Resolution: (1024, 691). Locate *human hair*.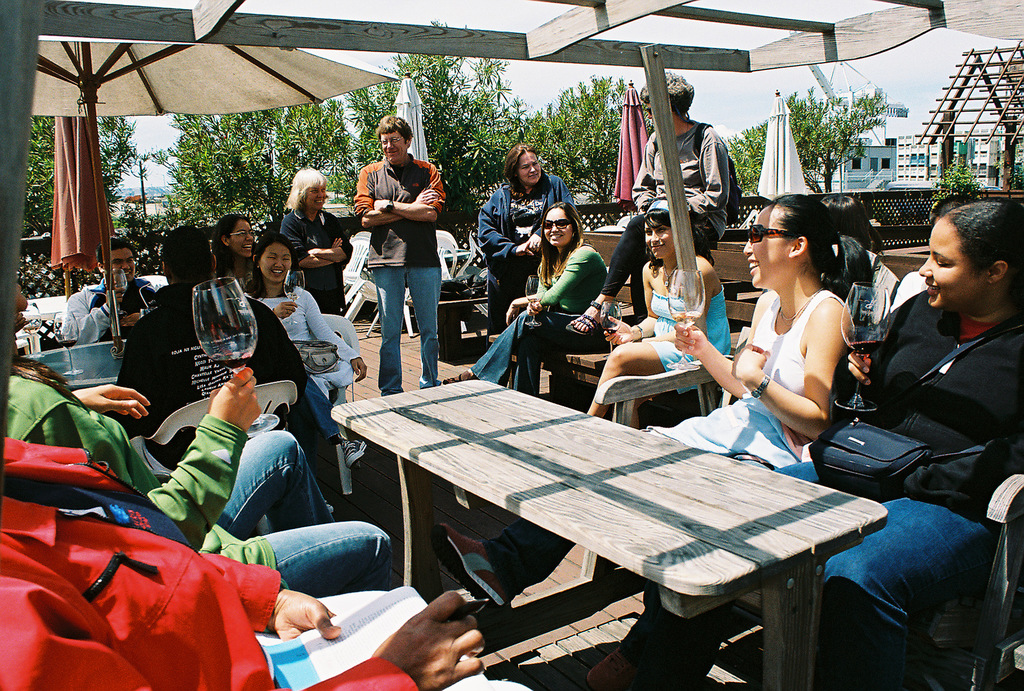
x1=541 y1=199 x2=584 y2=285.
